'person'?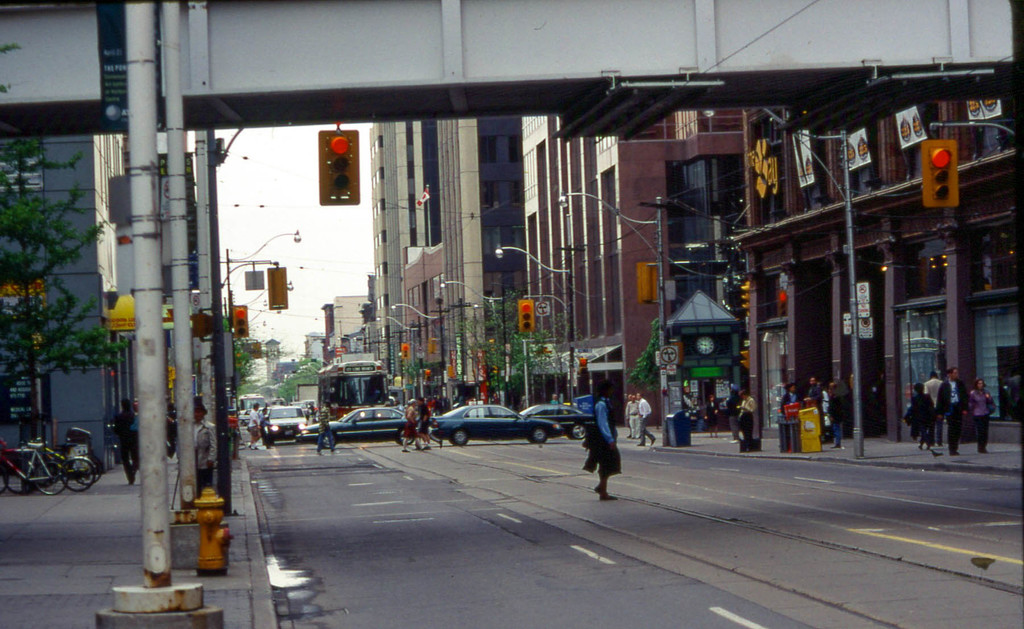
detection(316, 401, 339, 456)
